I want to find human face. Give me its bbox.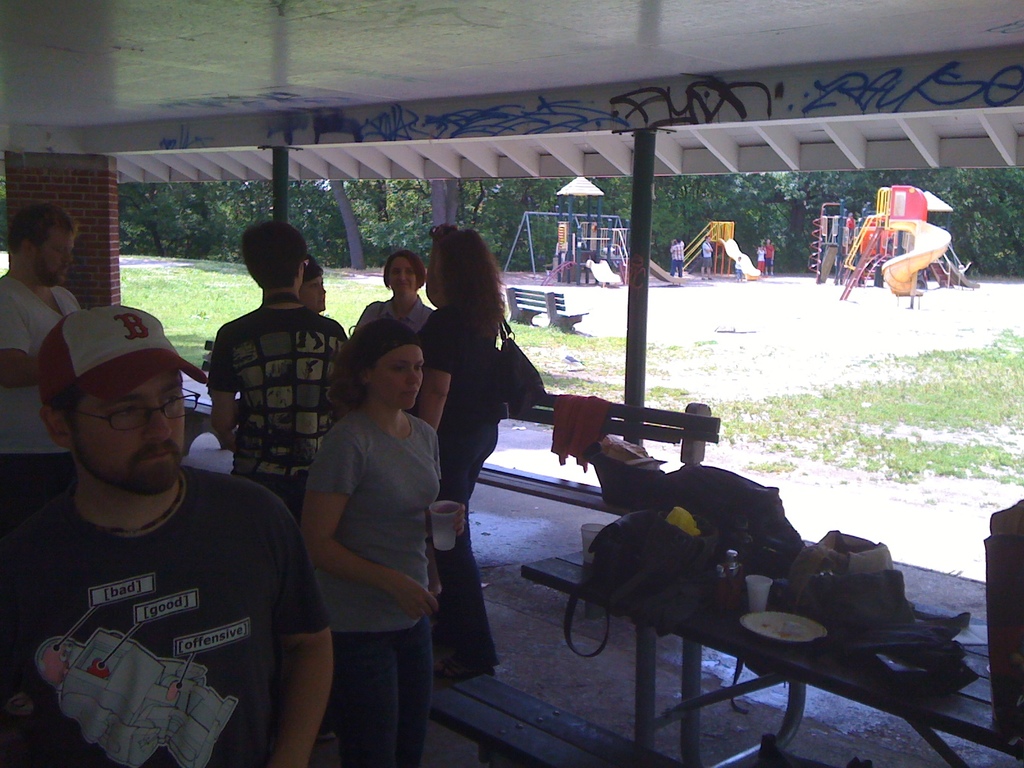
region(393, 254, 427, 294).
